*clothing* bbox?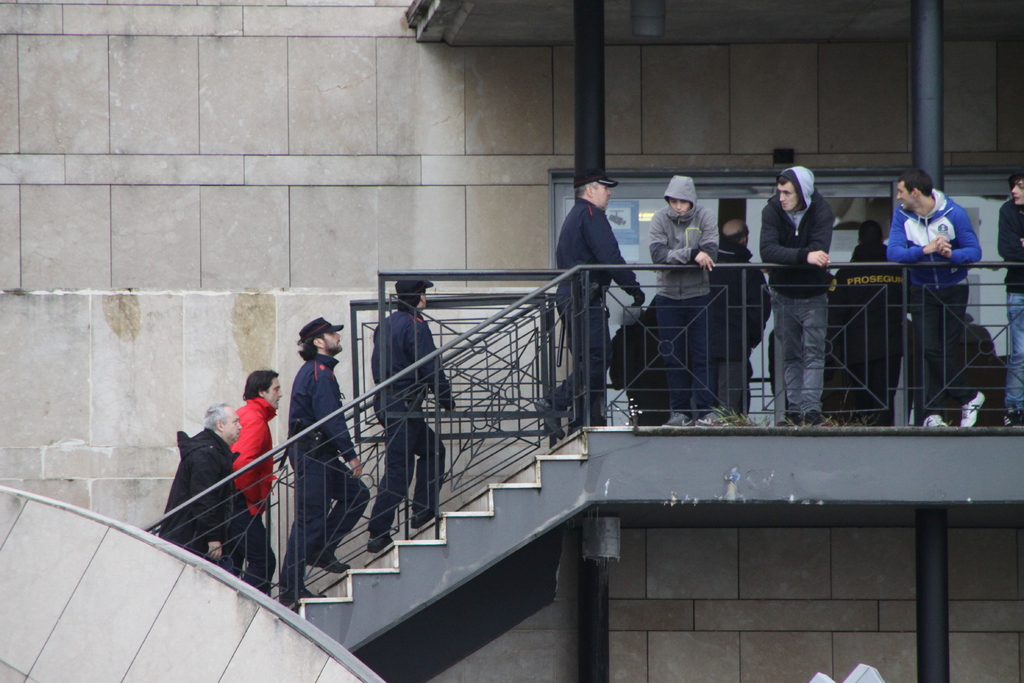
[x1=225, y1=388, x2=283, y2=592]
